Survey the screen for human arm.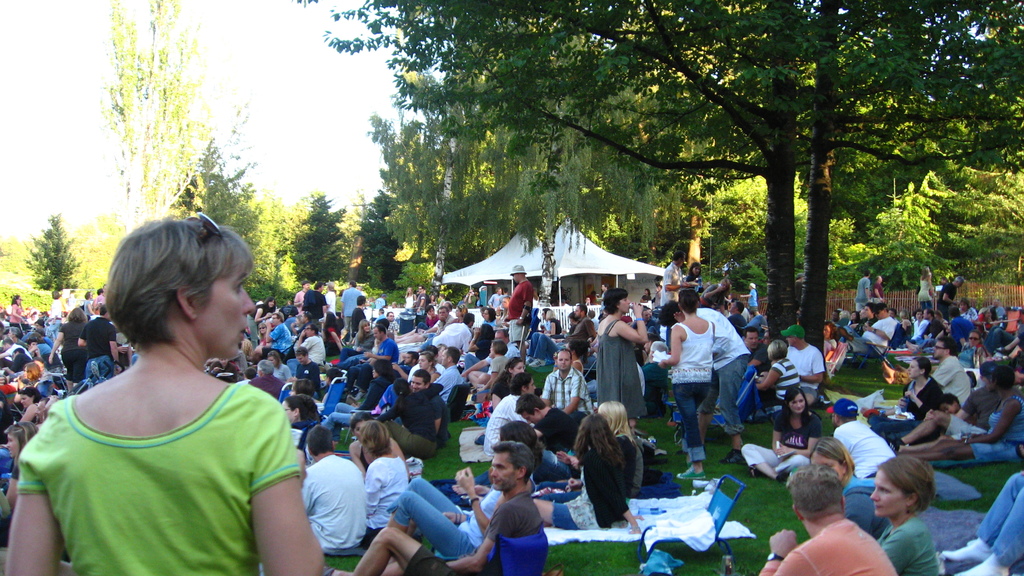
Survey found: locate(231, 413, 306, 573).
